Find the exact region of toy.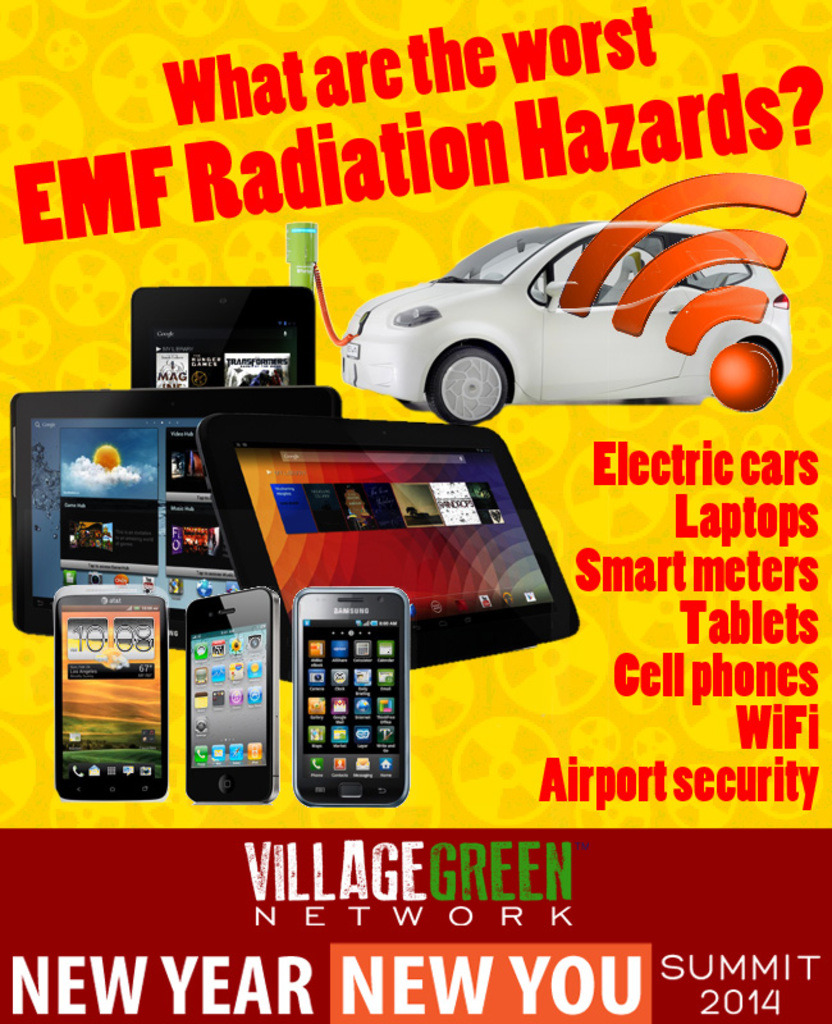
Exact region: 337 218 796 422.
